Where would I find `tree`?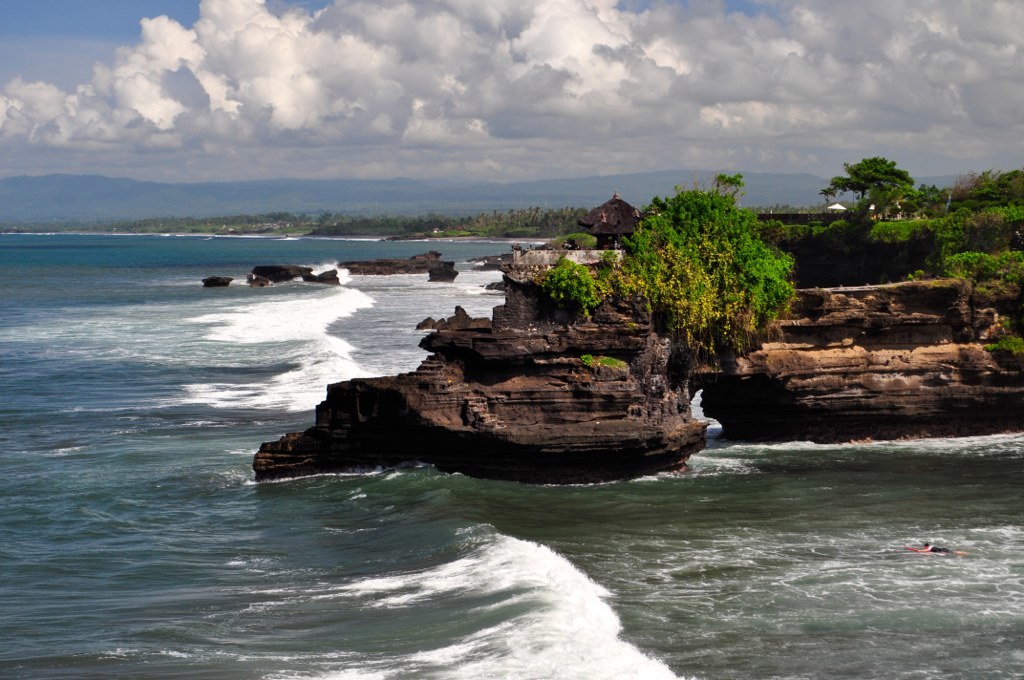
At box(952, 166, 1023, 214).
